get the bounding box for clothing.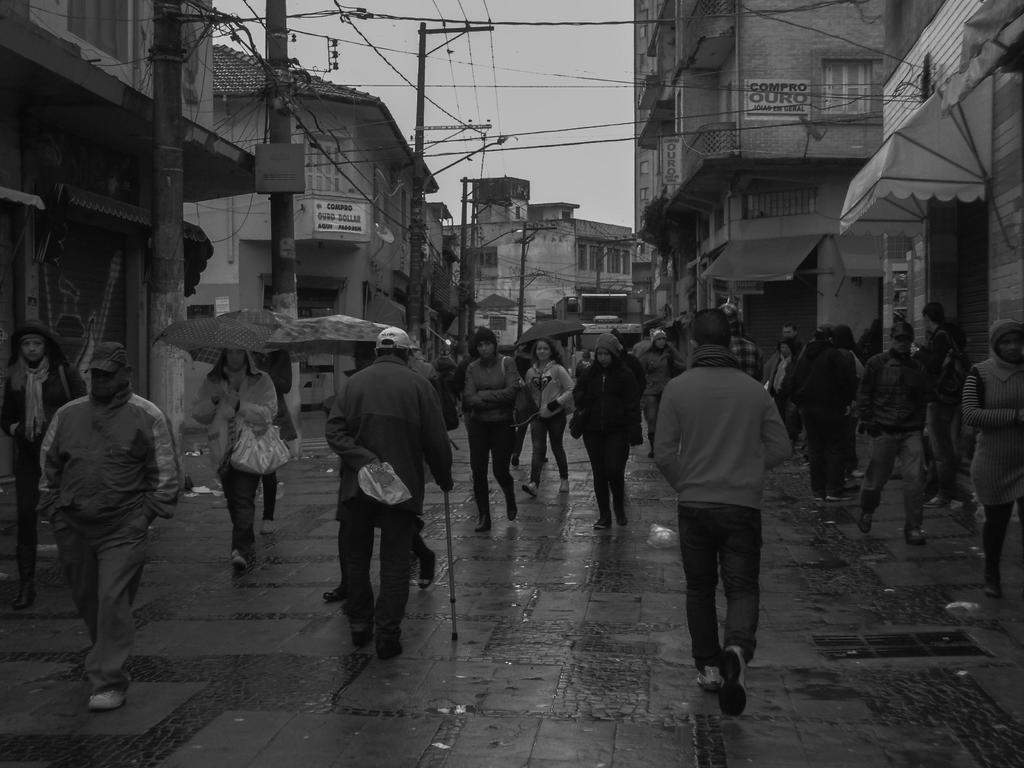
(x1=660, y1=324, x2=792, y2=692).
